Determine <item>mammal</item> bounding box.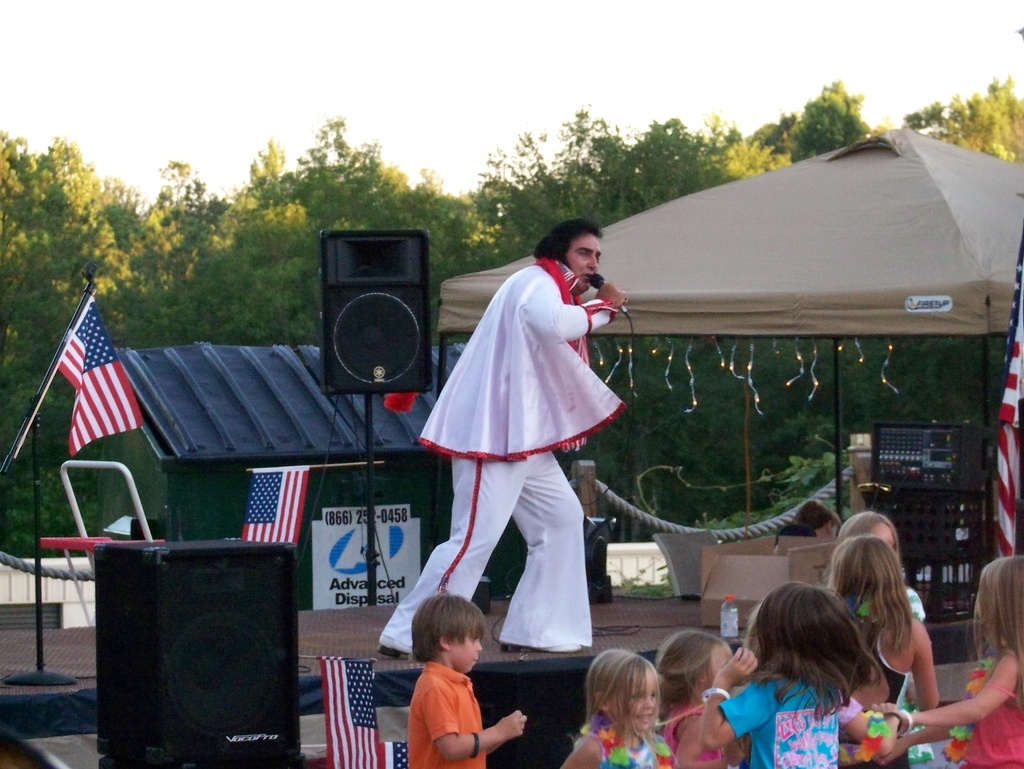
Determined: 705 578 882 766.
